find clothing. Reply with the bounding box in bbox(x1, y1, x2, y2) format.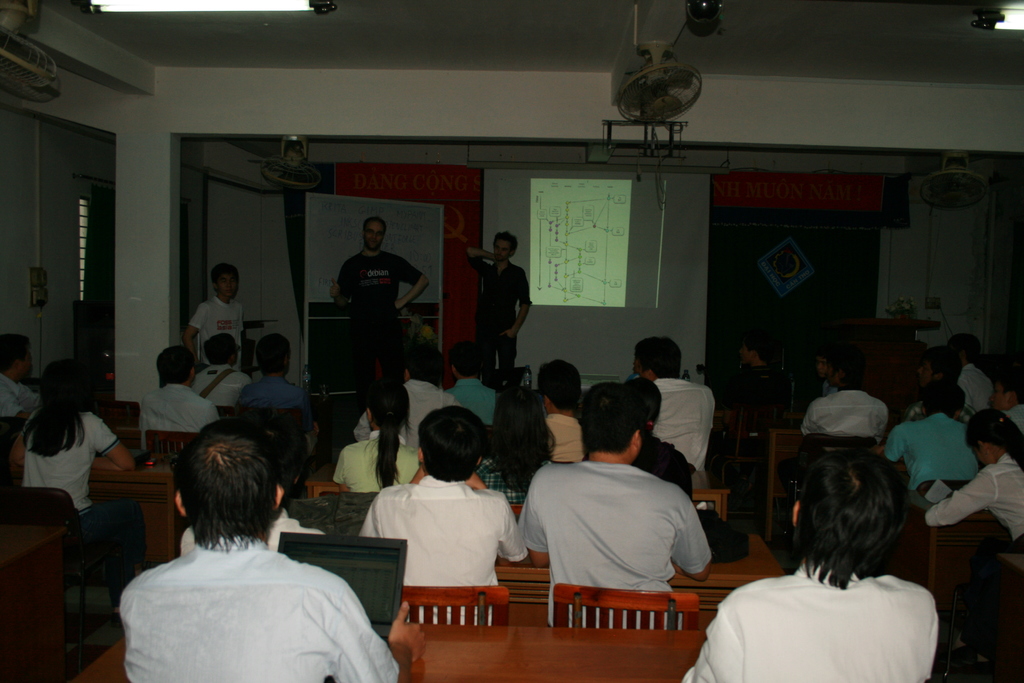
bbox(681, 558, 942, 682).
